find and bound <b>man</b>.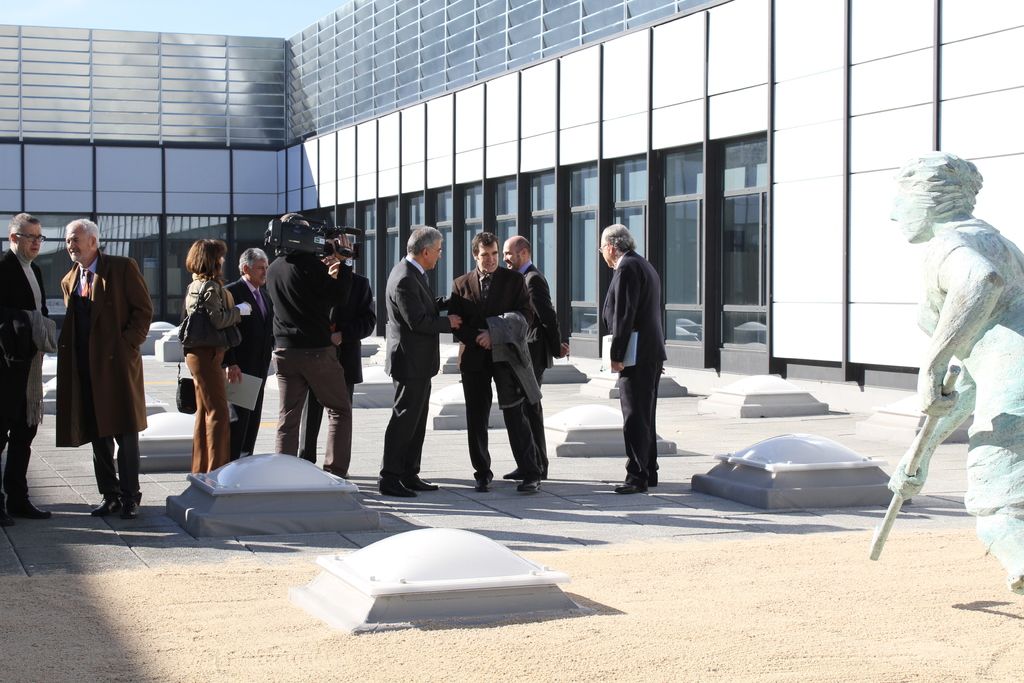
Bound: <region>376, 226, 461, 500</region>.
